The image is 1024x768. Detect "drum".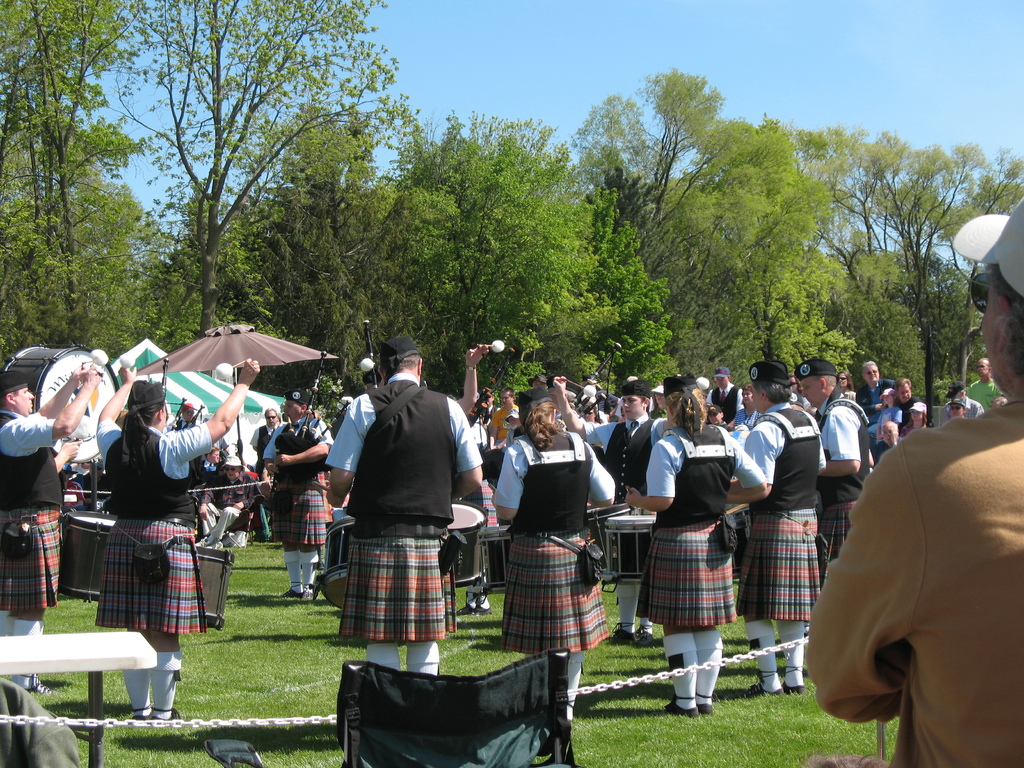
Detection: pyautogui.locateOnScreen(59, 511, 117, 602).
